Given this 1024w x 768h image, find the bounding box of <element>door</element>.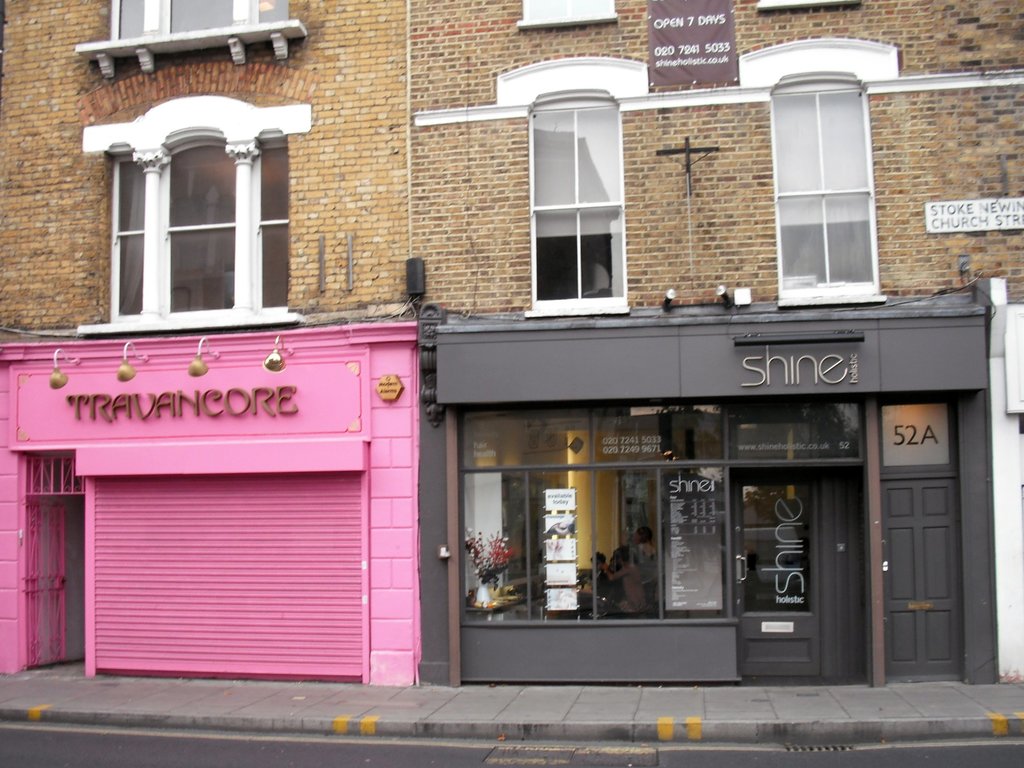
(732,472,819,678).
